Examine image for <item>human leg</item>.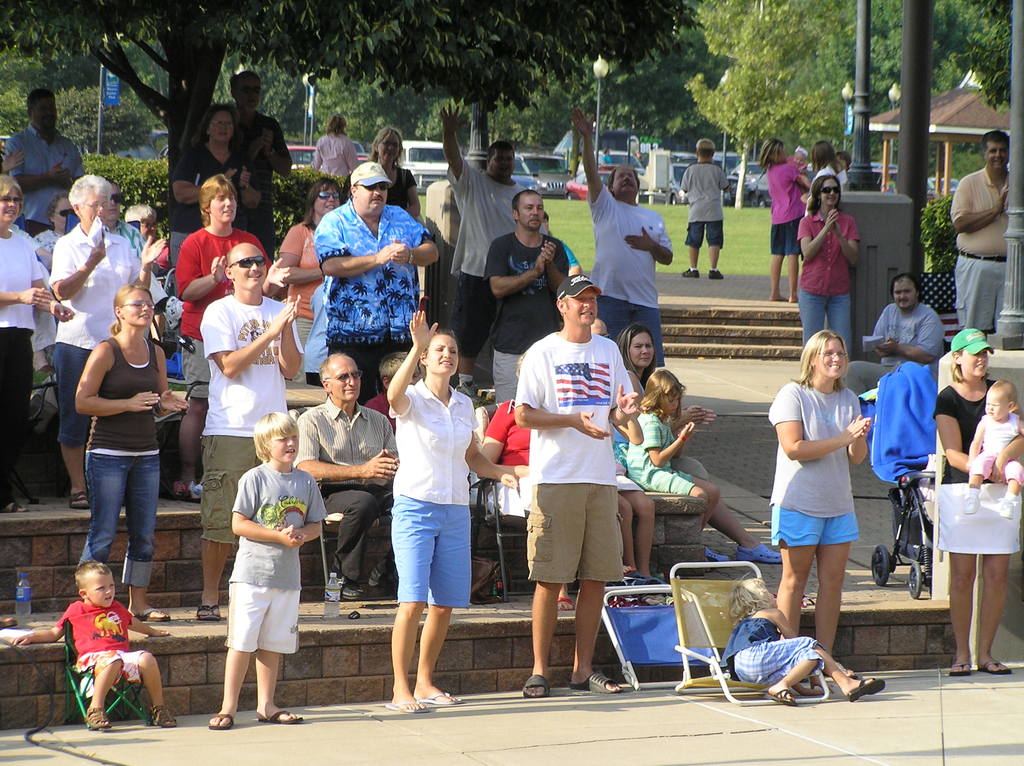
Examination result: crop(671, 457, 784, 561).
